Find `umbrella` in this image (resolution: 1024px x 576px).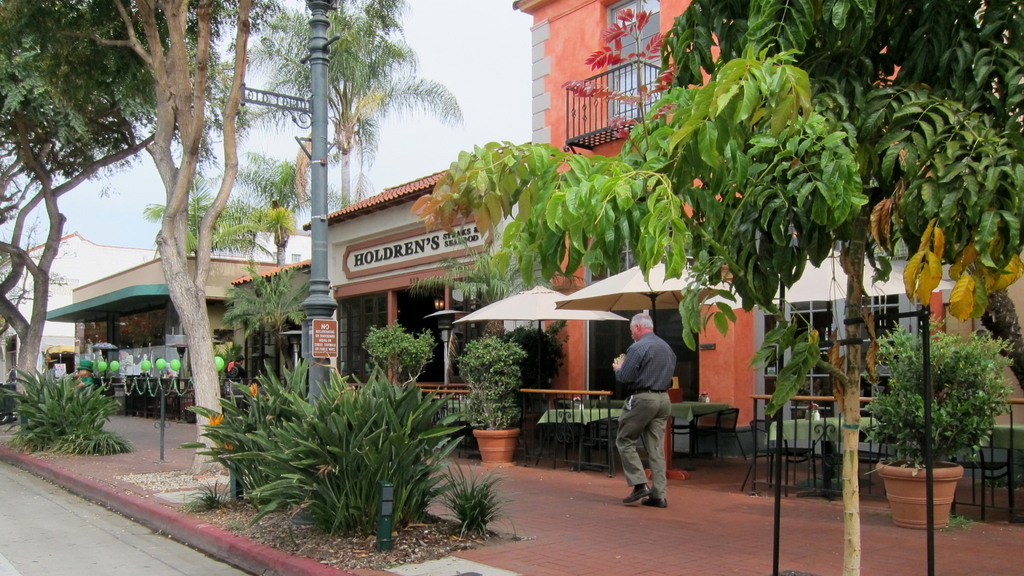
554/253/744/335.
